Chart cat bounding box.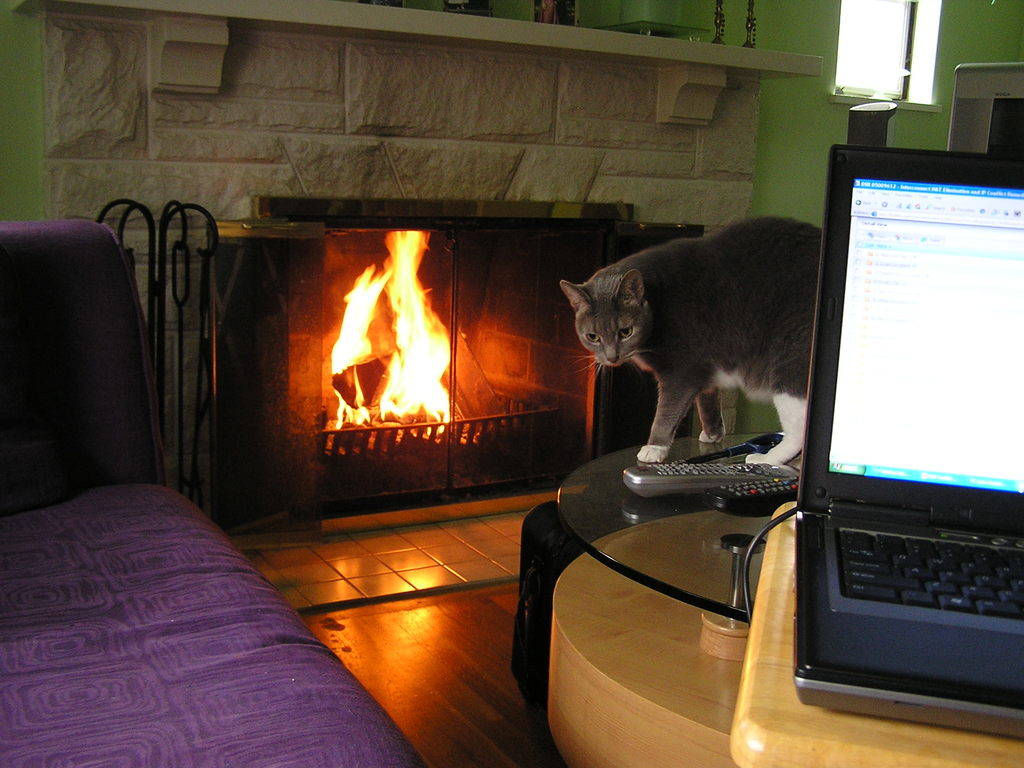
Charted: <box>558,218,824,467</box>.
